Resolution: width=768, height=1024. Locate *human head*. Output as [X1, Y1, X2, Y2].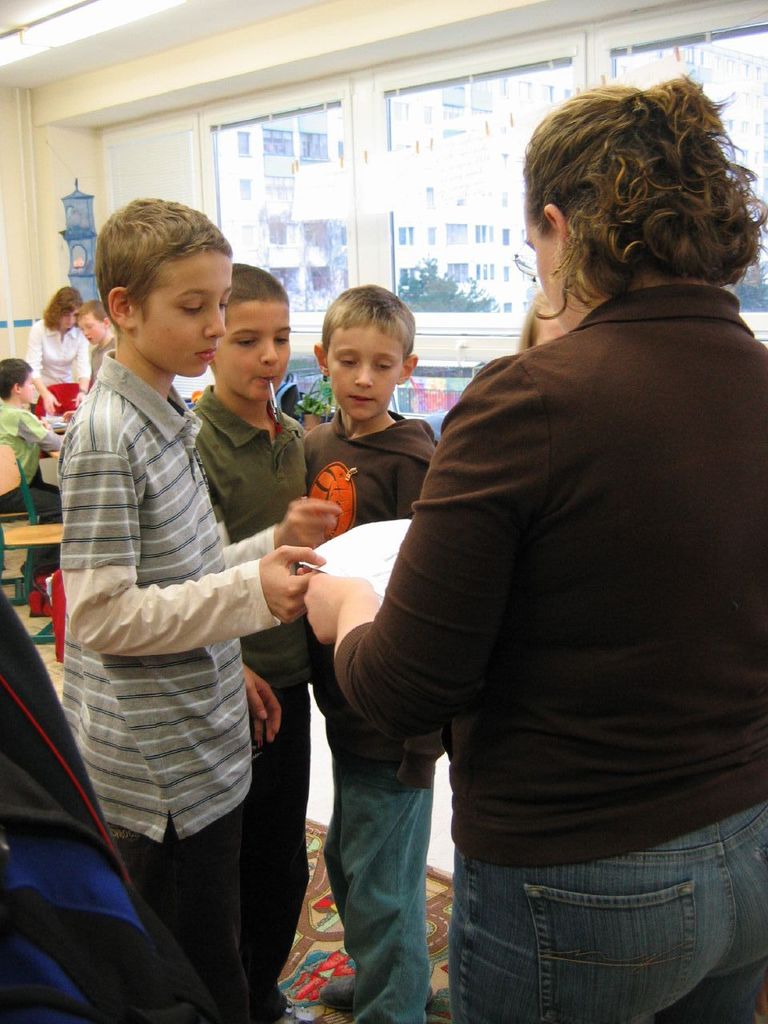
[311, 276, 418, 420].
